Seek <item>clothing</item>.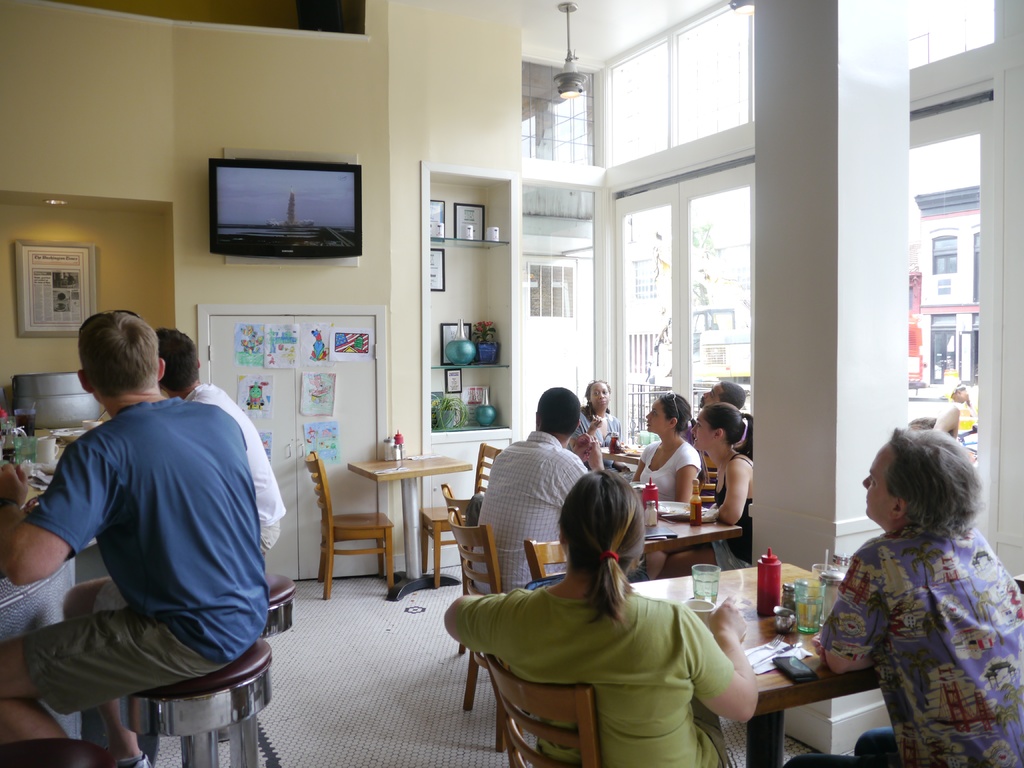
crop(710, 455, 763, 561).
